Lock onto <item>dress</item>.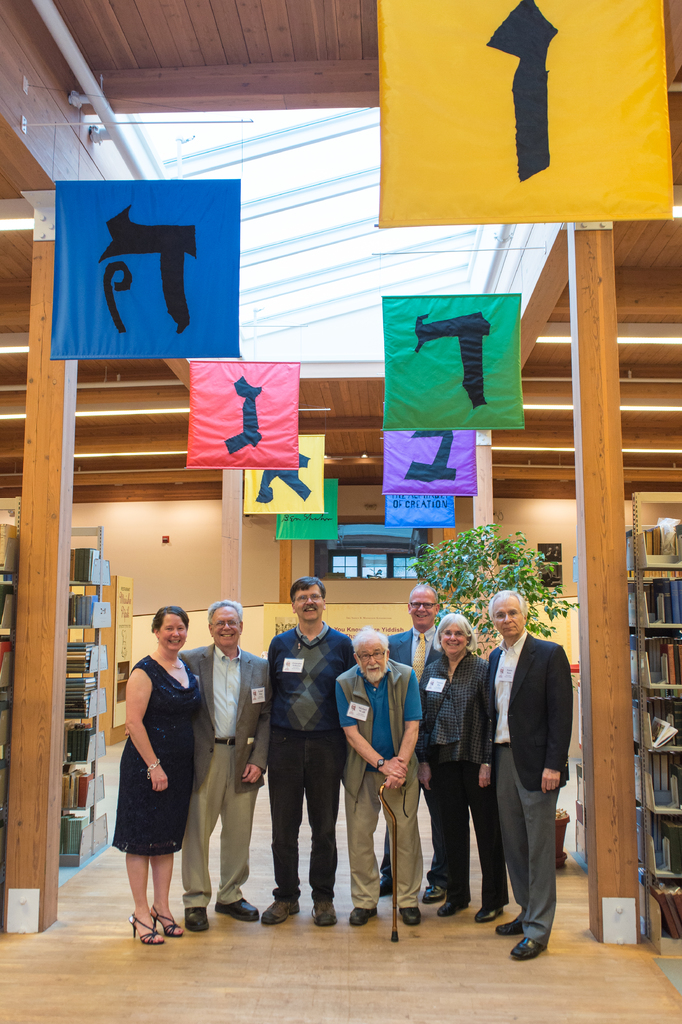
Locked: select_region(112, 655, 201, 856).
